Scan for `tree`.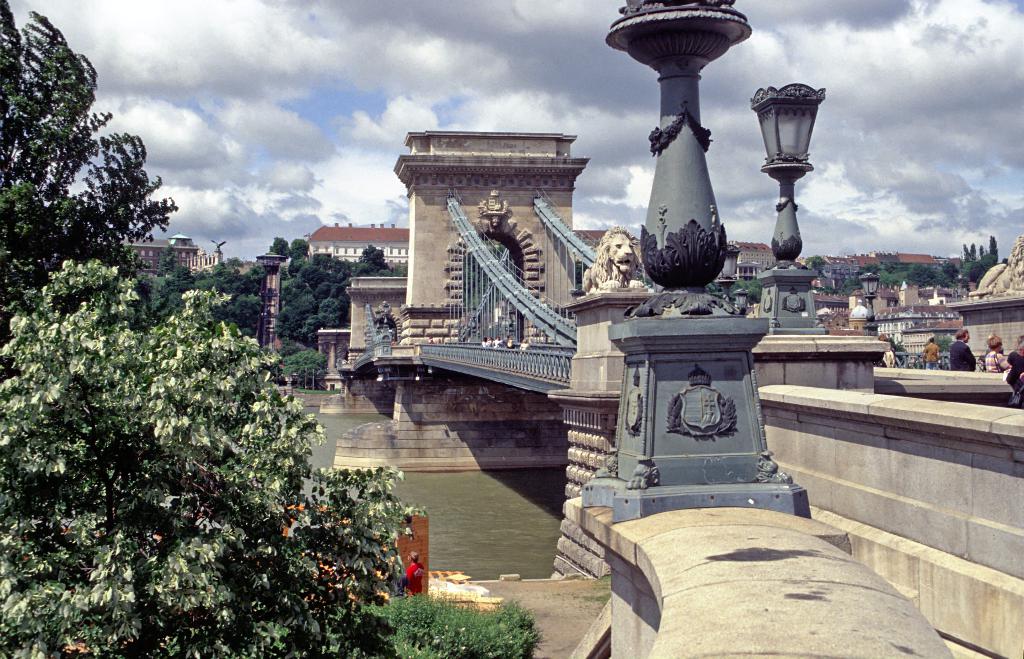
Scan result: {"left": 0, "top": 258, "right": 431, "bottom": 658}.
